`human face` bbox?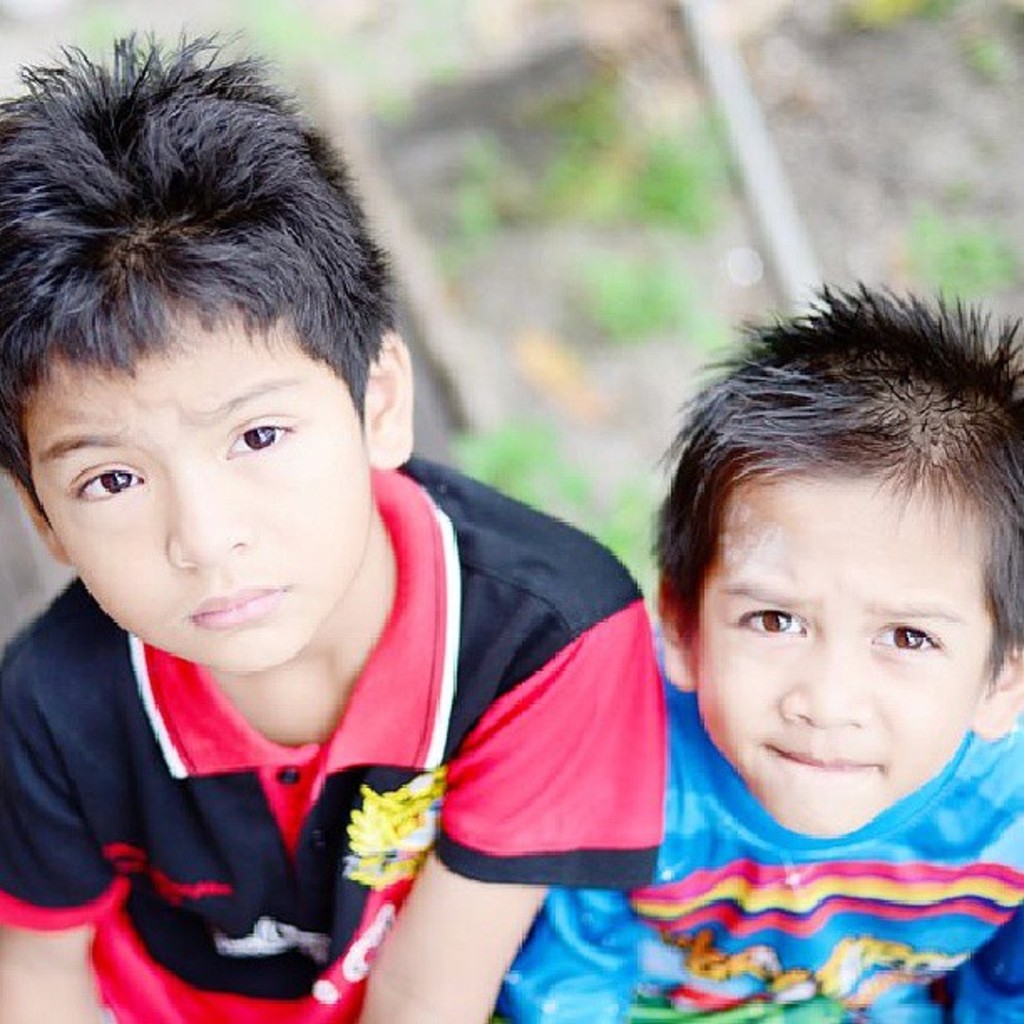
[696,474,997,837]
